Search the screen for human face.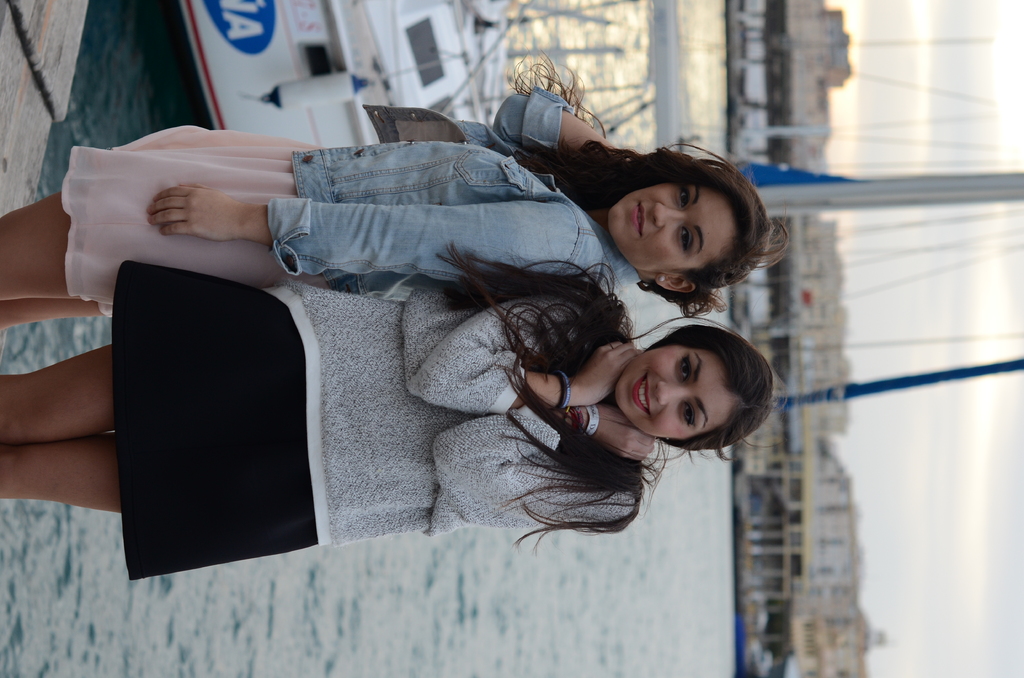
Found at detection(610, 176, 739, 276).
